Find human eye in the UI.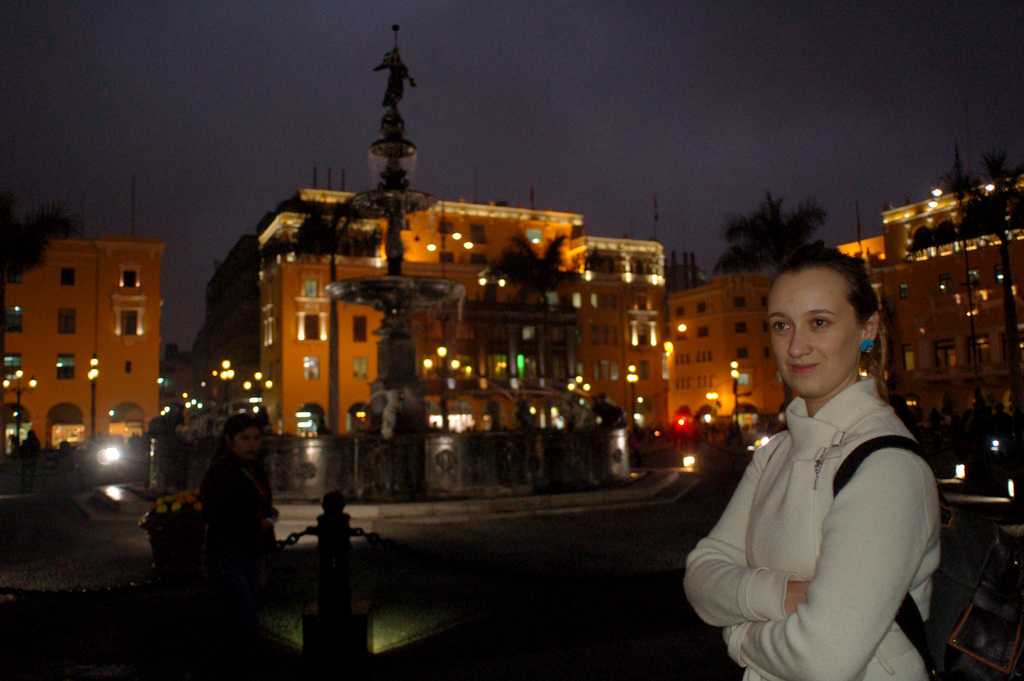
UI element at 768,320,793,338.
